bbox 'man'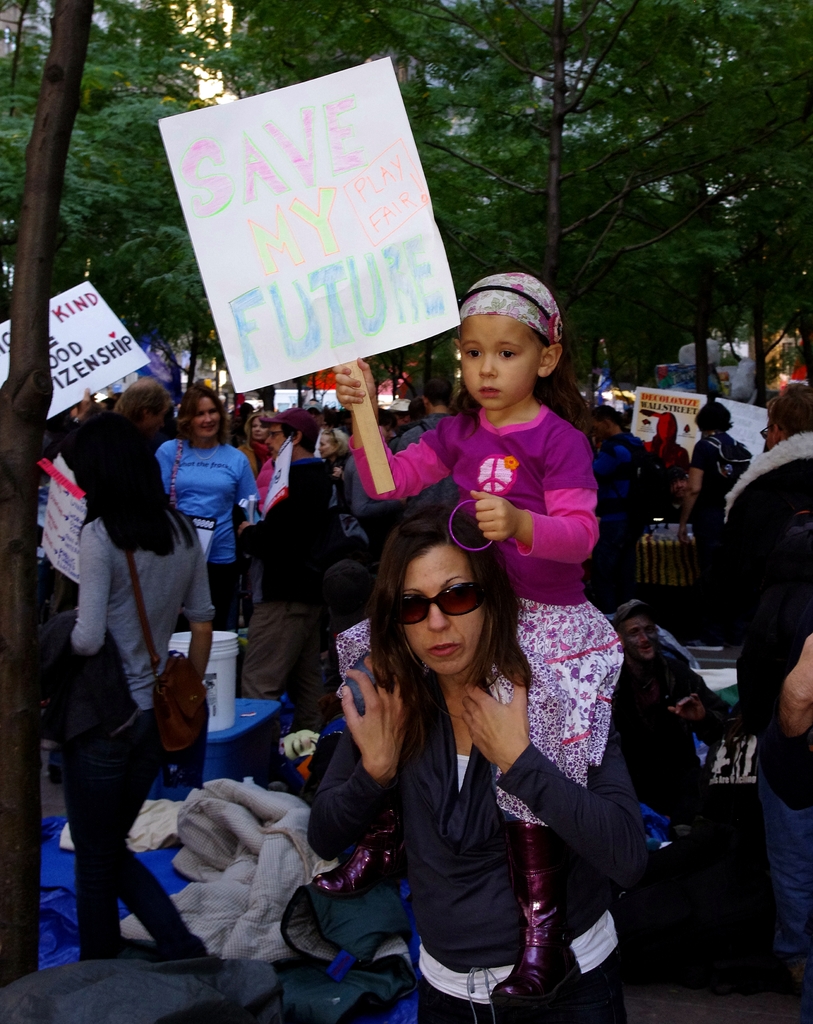
{"left": 389, "top": 378, "right": 468, "bottom": 522}
